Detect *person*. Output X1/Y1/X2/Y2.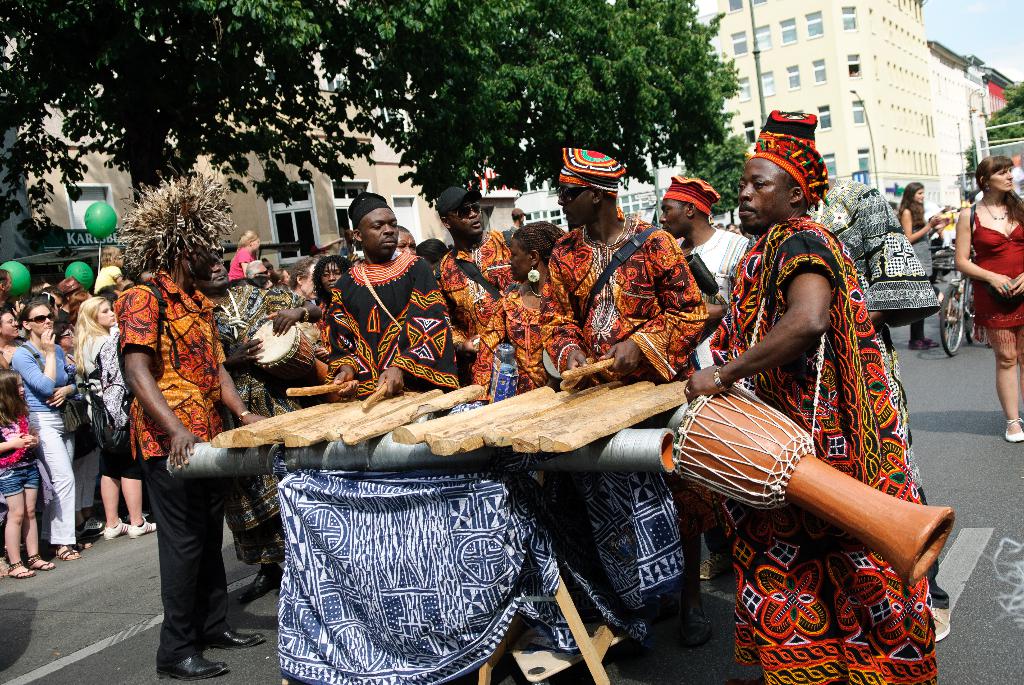
690/123/912/670.
